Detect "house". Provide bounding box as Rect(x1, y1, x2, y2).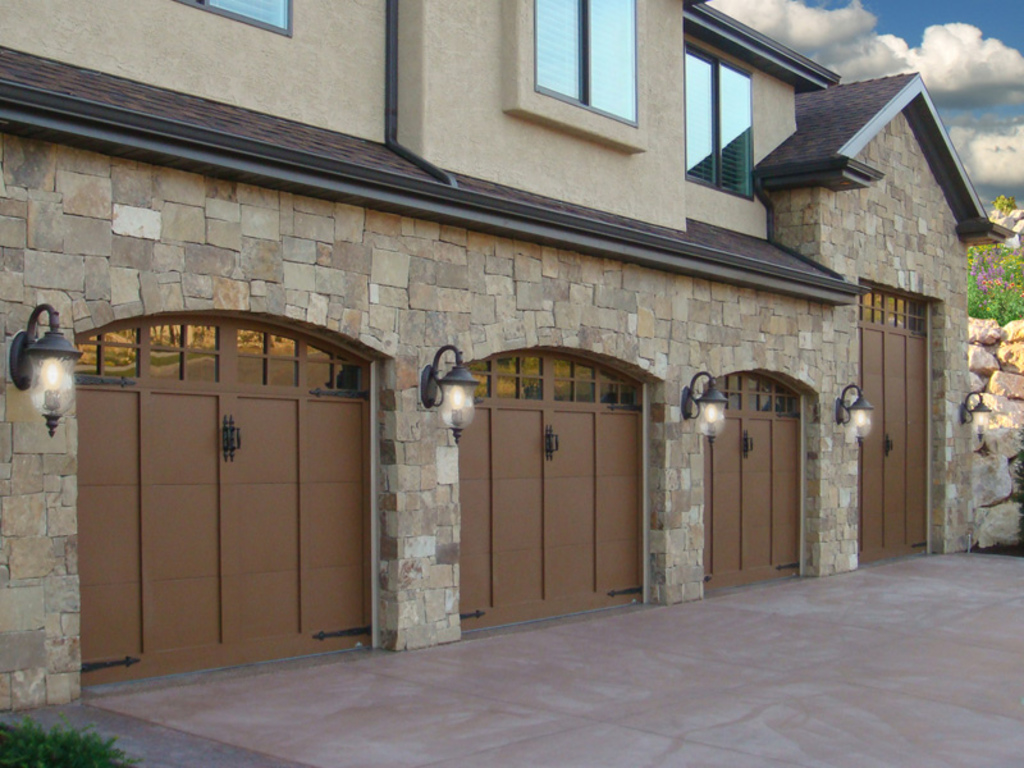
Rect(0, 0, 1019, 714).
